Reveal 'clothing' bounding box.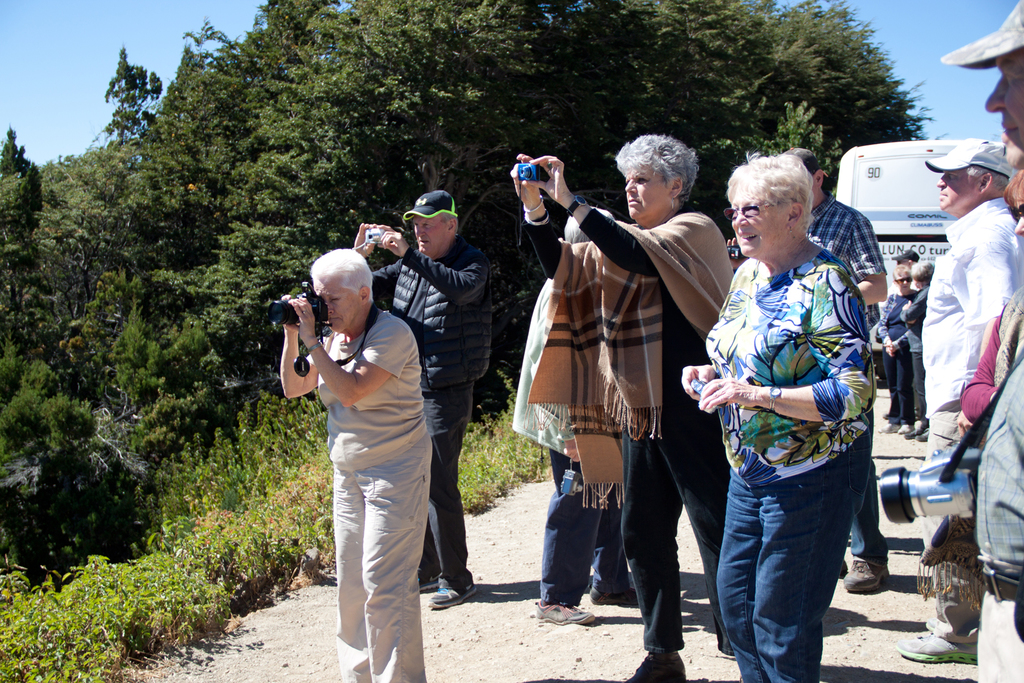
Revealed: x1=285 y1=256 x2=440 y2=647.
